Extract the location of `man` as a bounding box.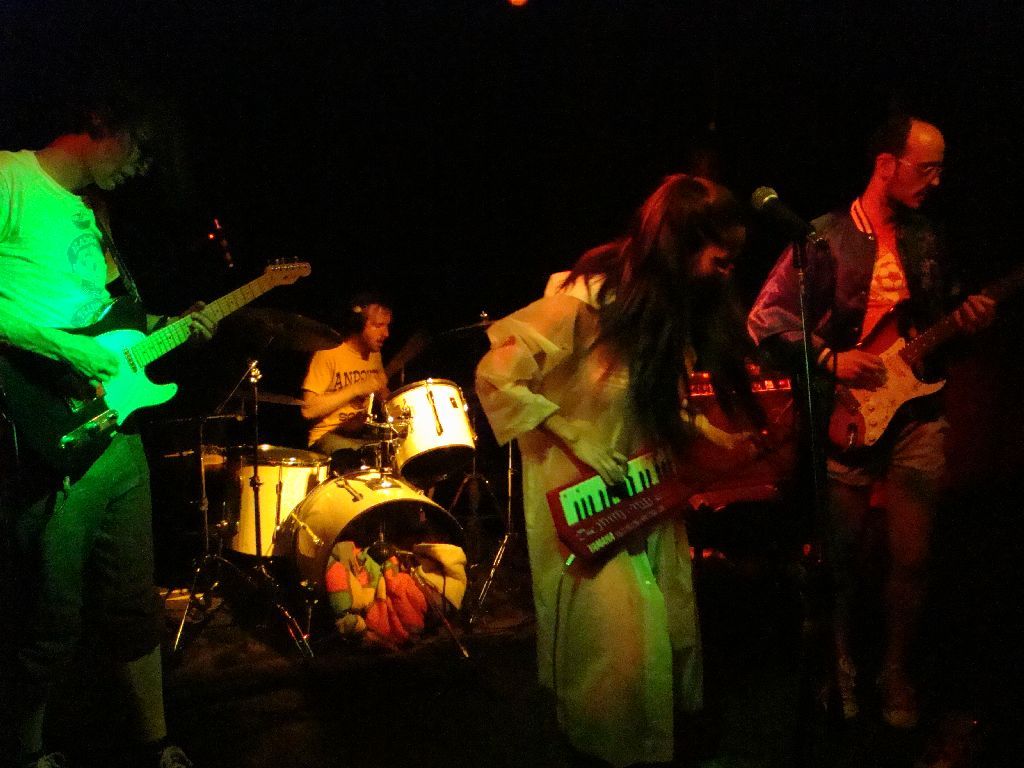
Rect(297, 307, 400, 457).
